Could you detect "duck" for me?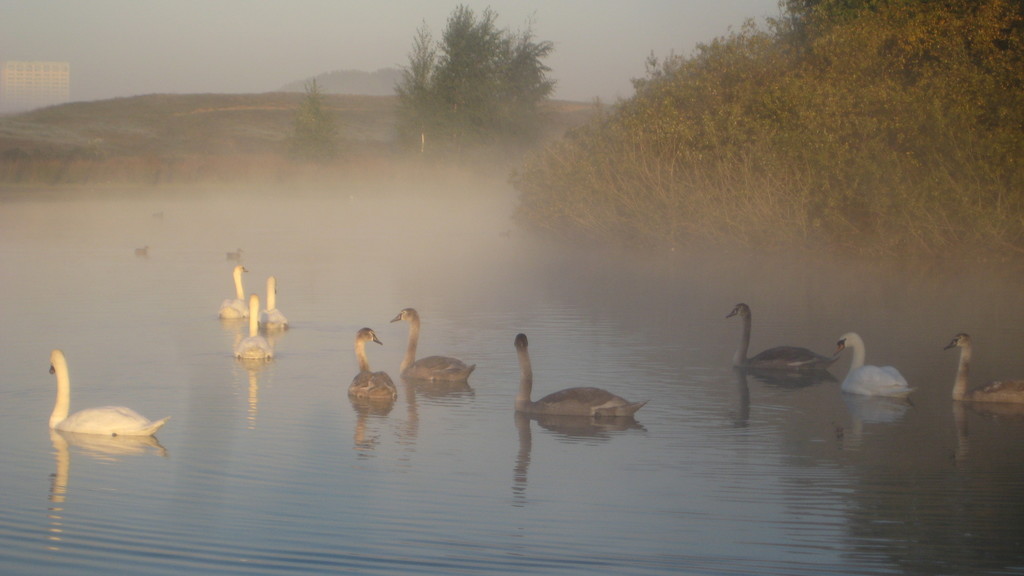
Detection result: x1=844, y1=329, x2=920, y2=401.
